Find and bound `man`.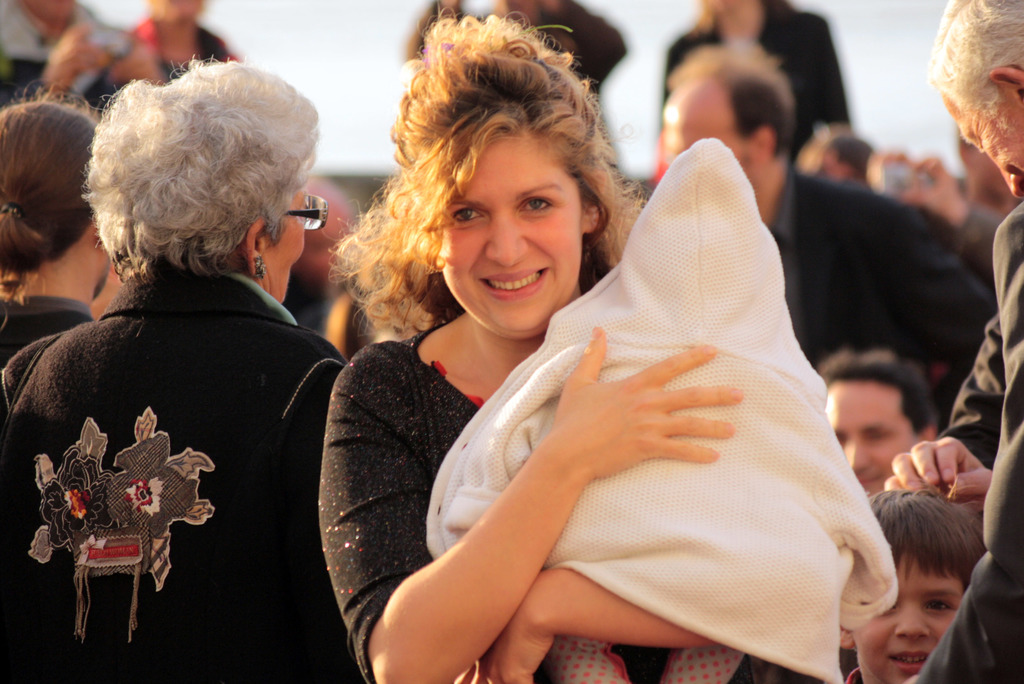
Bound: 903,0,1023,683.
